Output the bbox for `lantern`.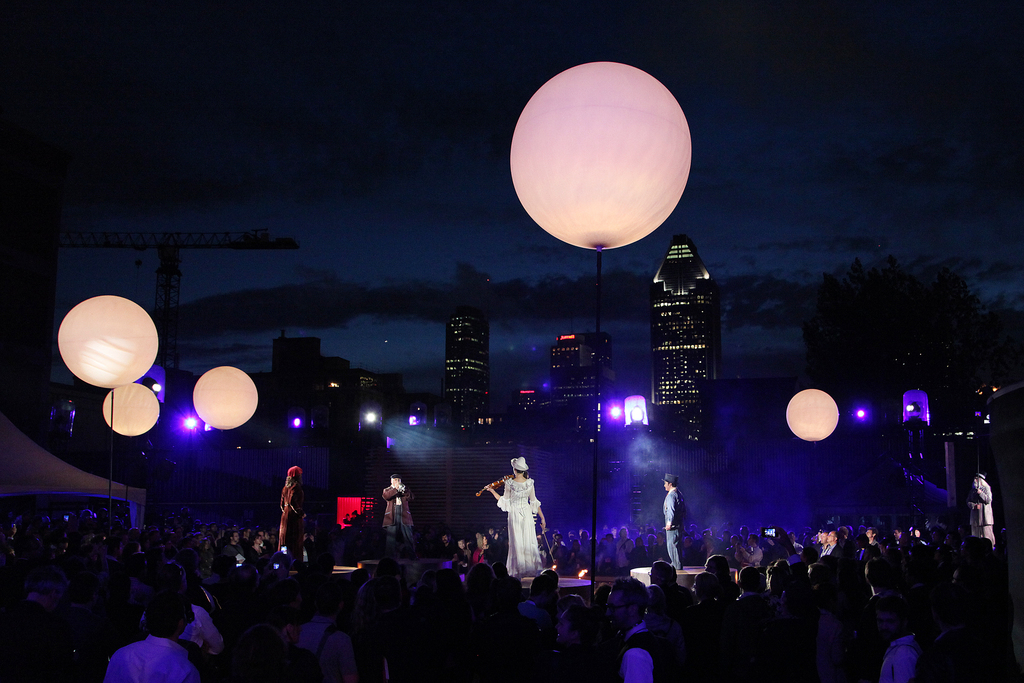
x1=483, y1=73, x2=711, y2=269.
